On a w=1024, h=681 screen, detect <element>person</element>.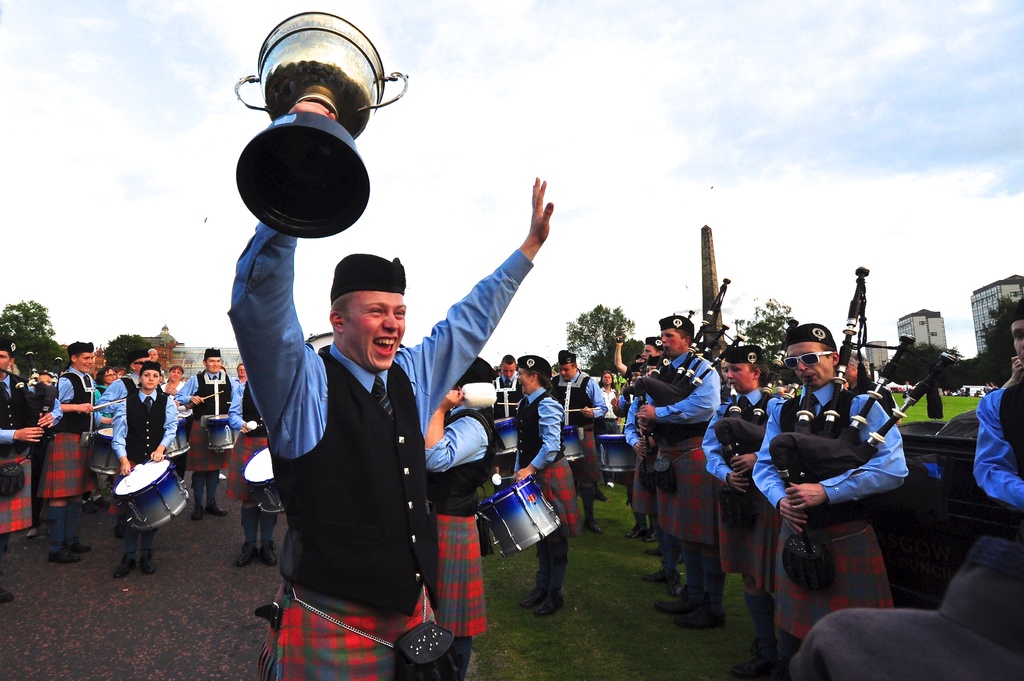
select_region(651, 315, 728, 625).
